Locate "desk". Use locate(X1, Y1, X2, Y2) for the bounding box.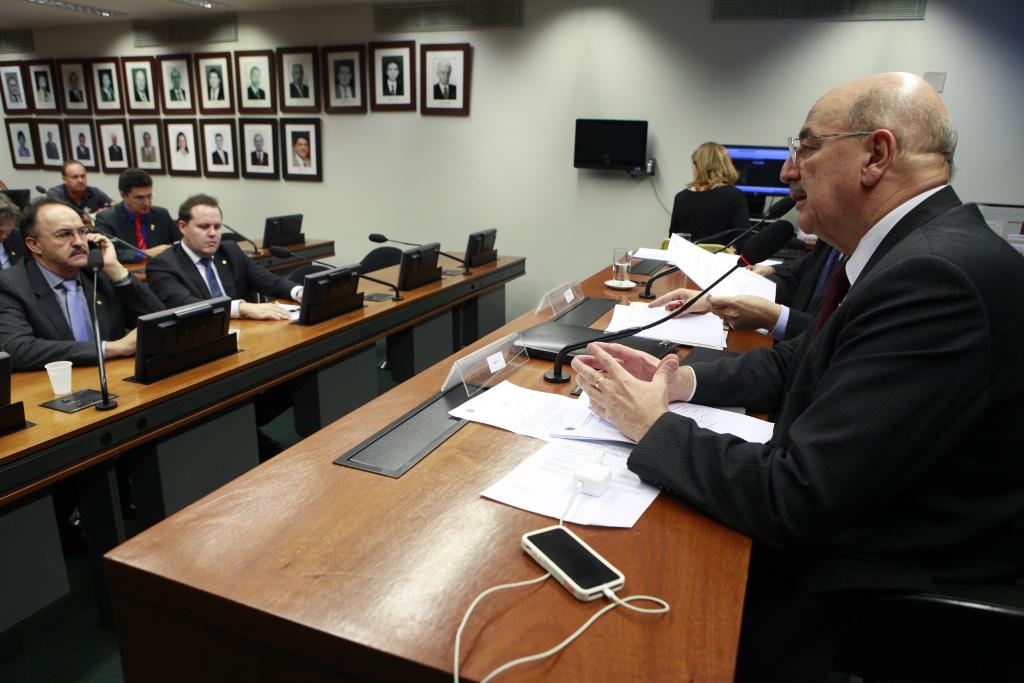
locate(68, 217, 819, 680).
